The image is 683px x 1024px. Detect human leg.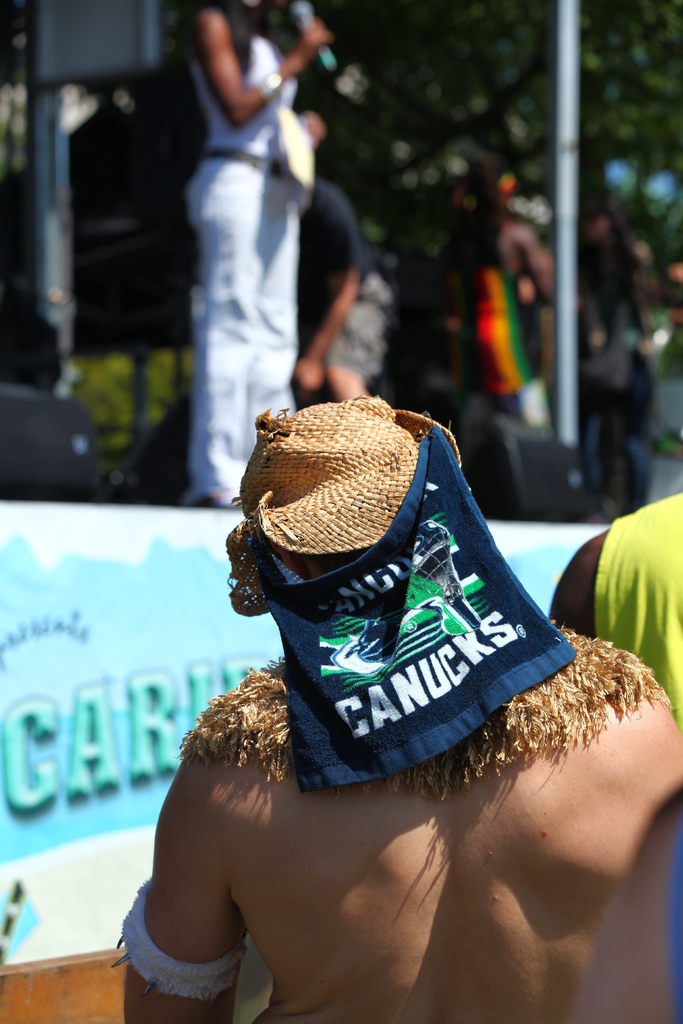
Detection: 179,158,246,502.
